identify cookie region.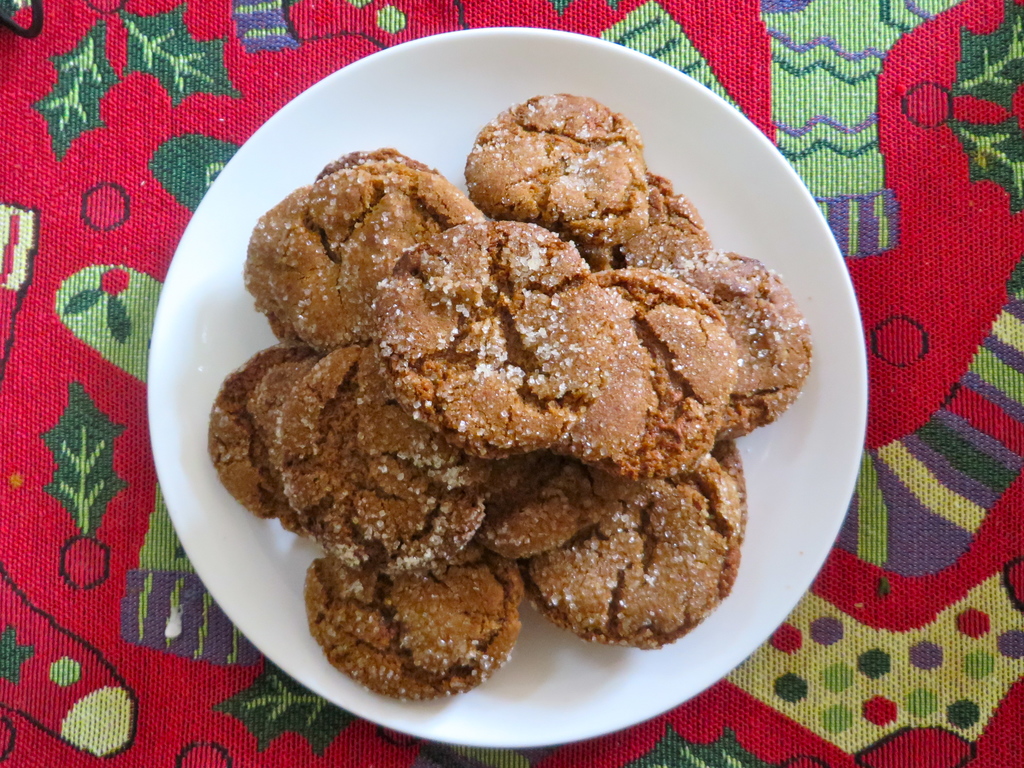
Region: box(245, 150, 442, 346).
